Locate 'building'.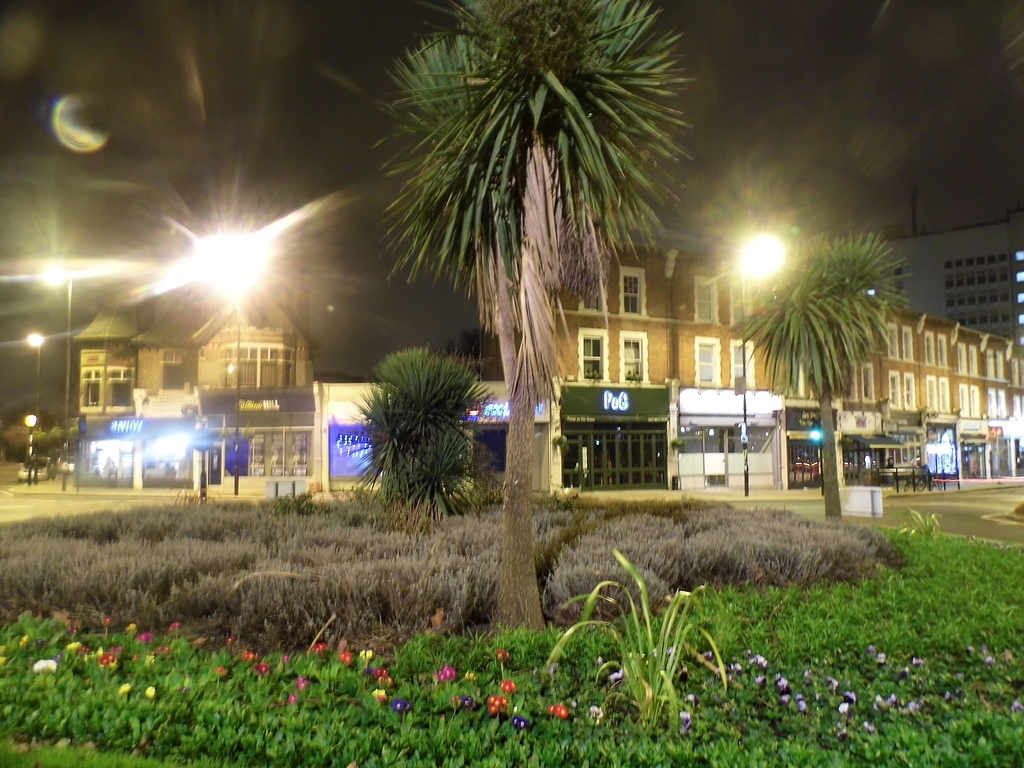
Bounding box: x1=548, y1=216, x2=1023, y2=497.
